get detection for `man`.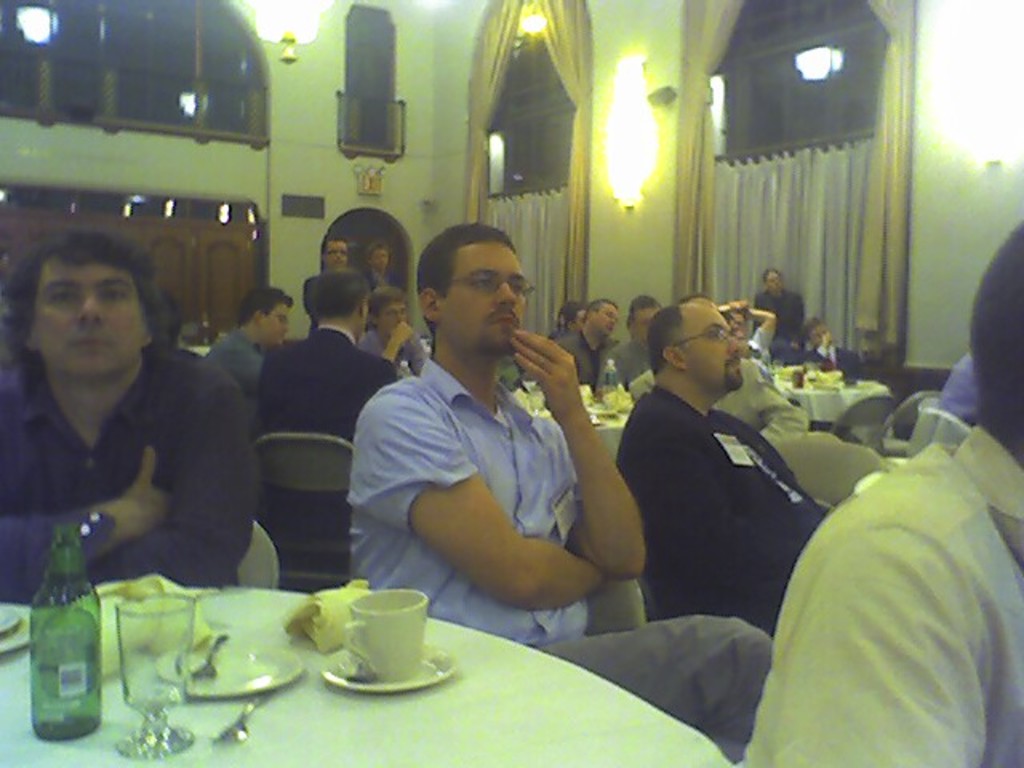
Detection: {"x1": 726, "y1": 210, "x2": 1022, "y2": 766}.
